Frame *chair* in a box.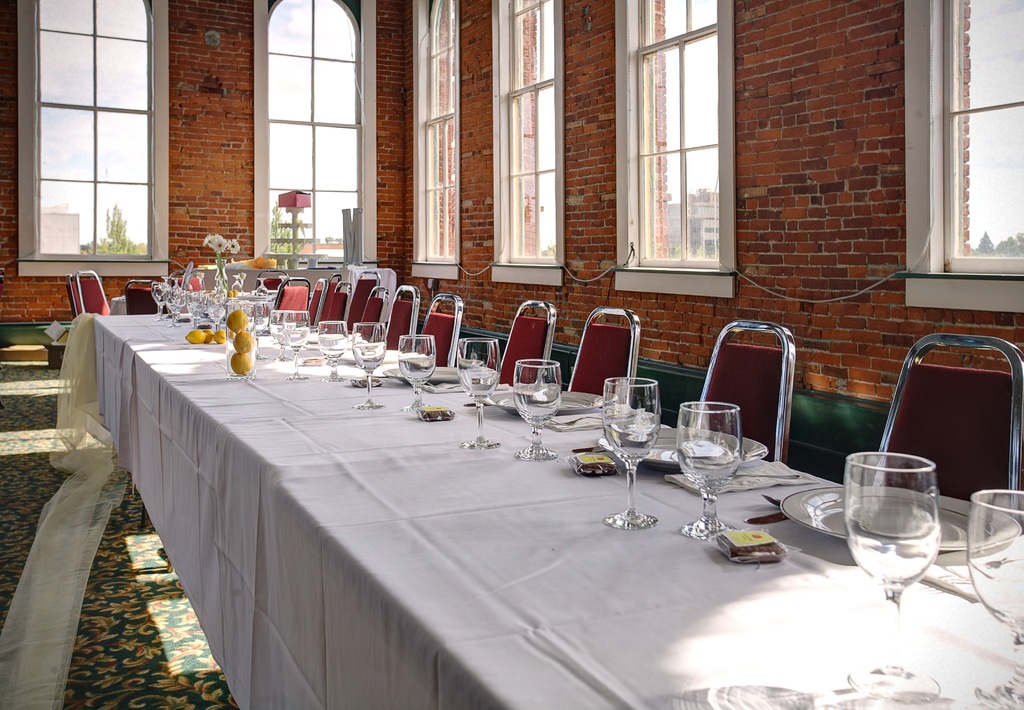
{"x1": 182, "y1": 269, "x2": 207, "y2": 291}.
